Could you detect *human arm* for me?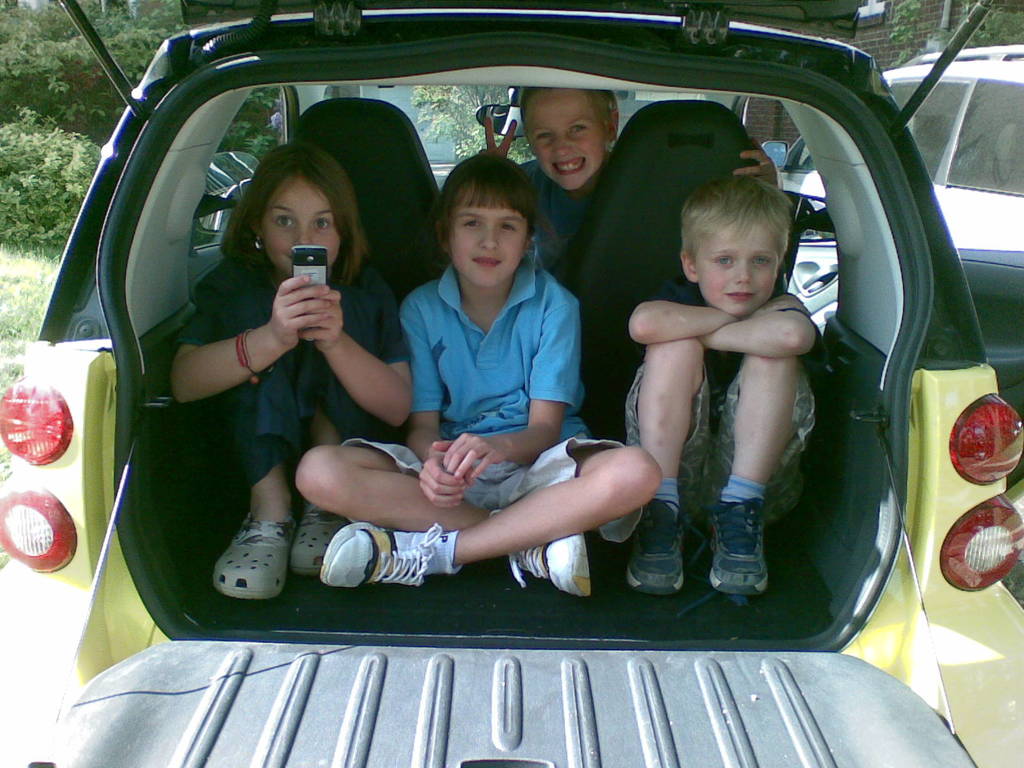
Detection result: pyautogui.locateOnScreen(165, 259, 342, 410).
